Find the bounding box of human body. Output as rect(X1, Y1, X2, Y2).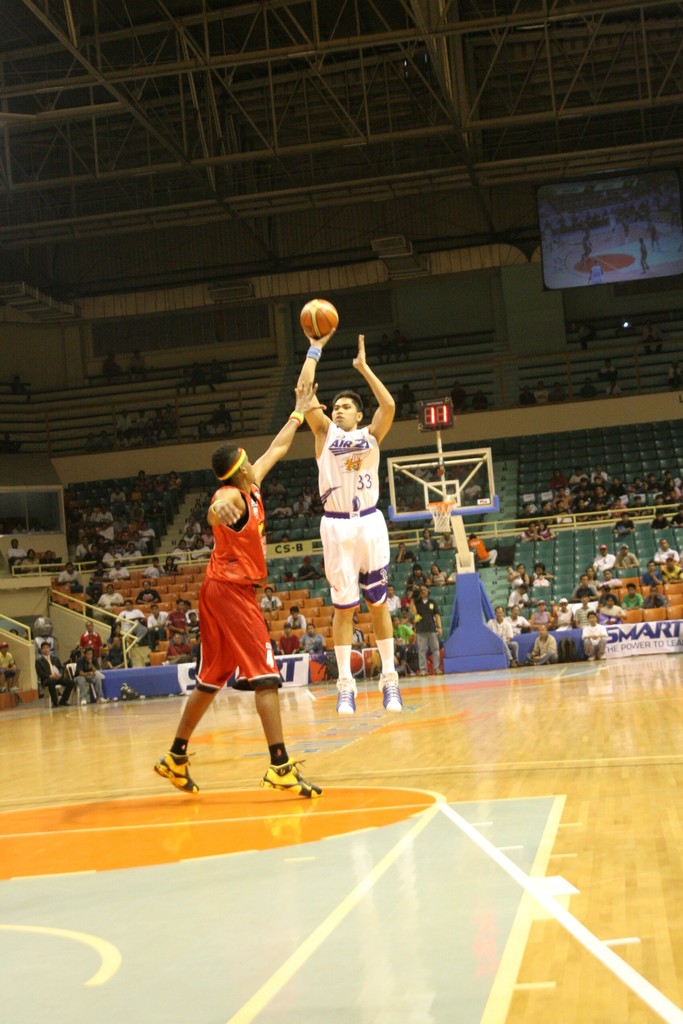
rect(180, 368, 311, 806).
